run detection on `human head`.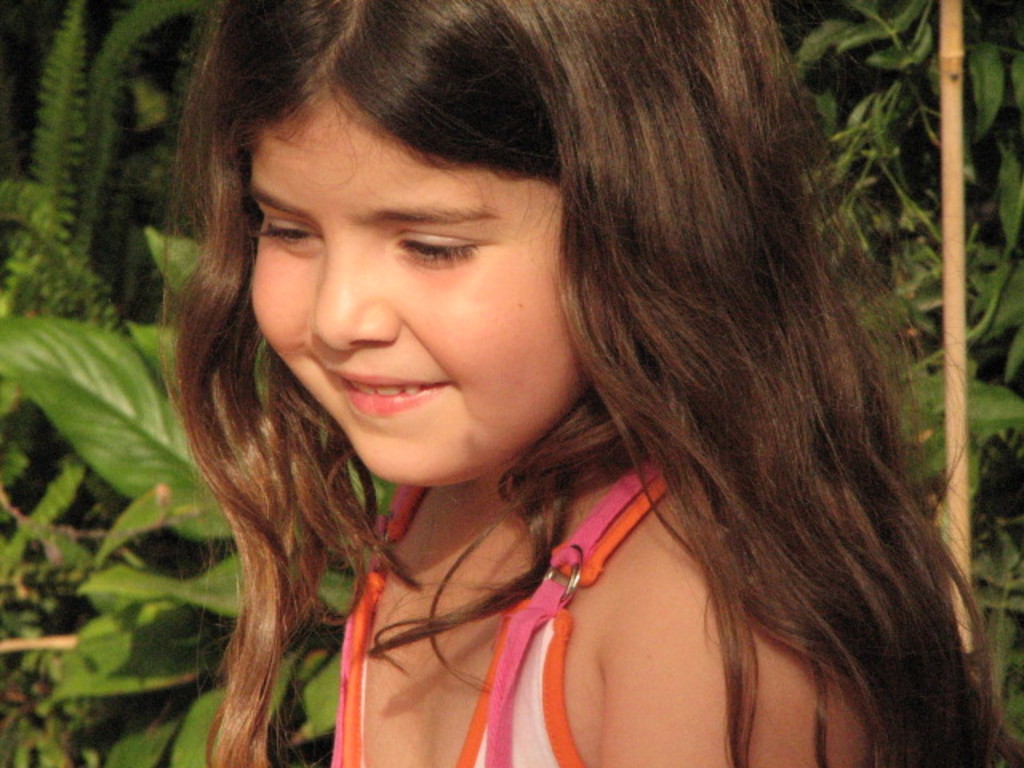
Result: {"left": 203, "top": 26, "right": 702, "bottom": 467}.
